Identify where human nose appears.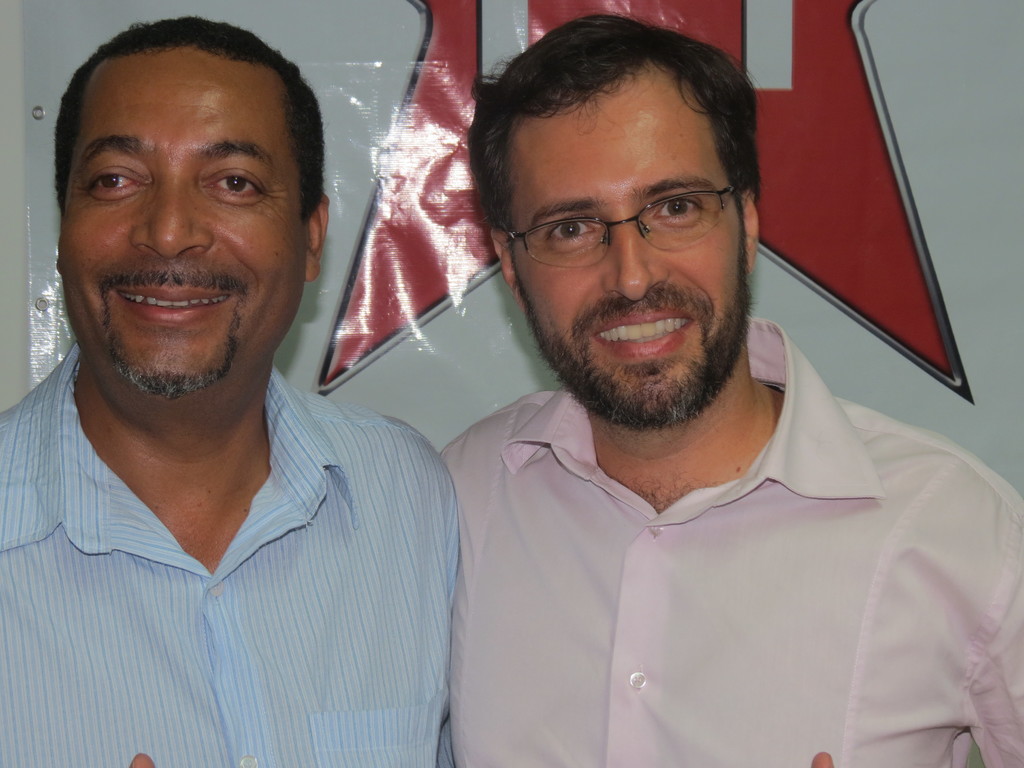
Appears at 600, 223, 669, 304.
